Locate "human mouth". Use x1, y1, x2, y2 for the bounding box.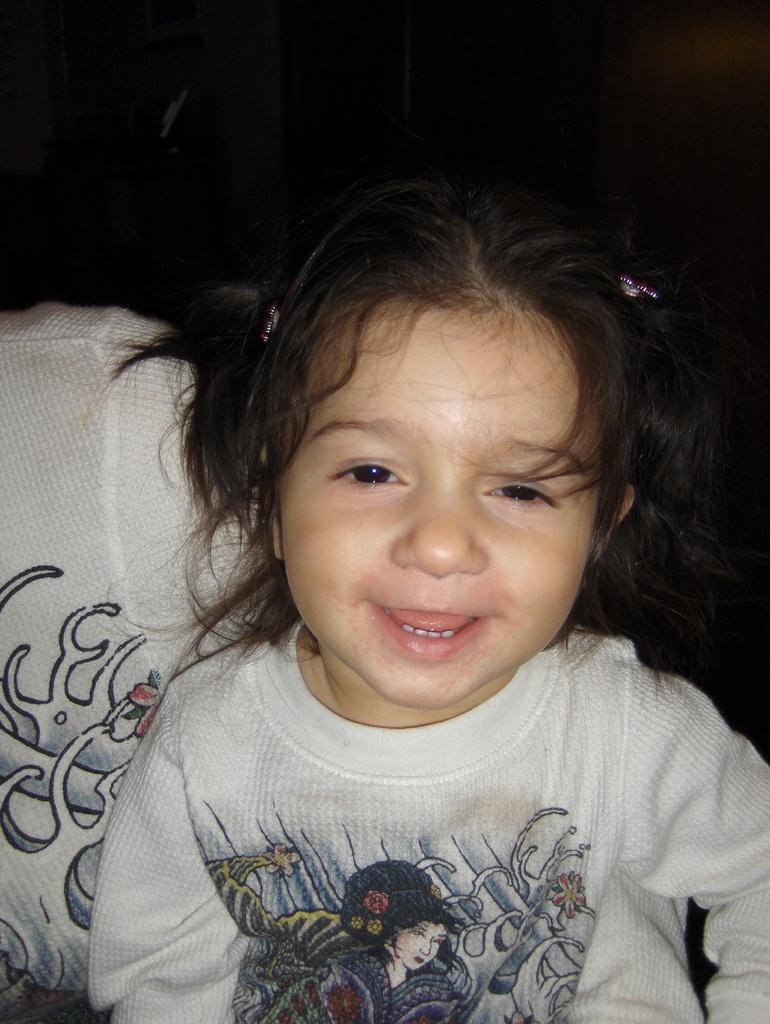
375, 589, 502, 661.
